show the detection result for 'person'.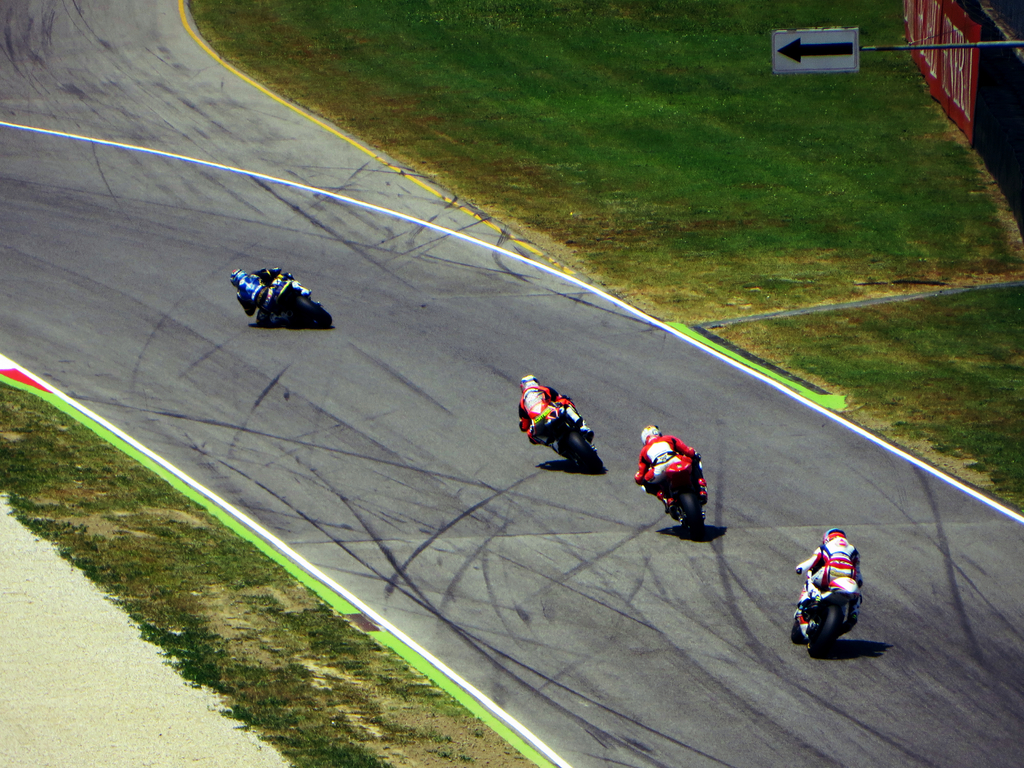
<bbox>632, 428, 698, 475</bbox>.
